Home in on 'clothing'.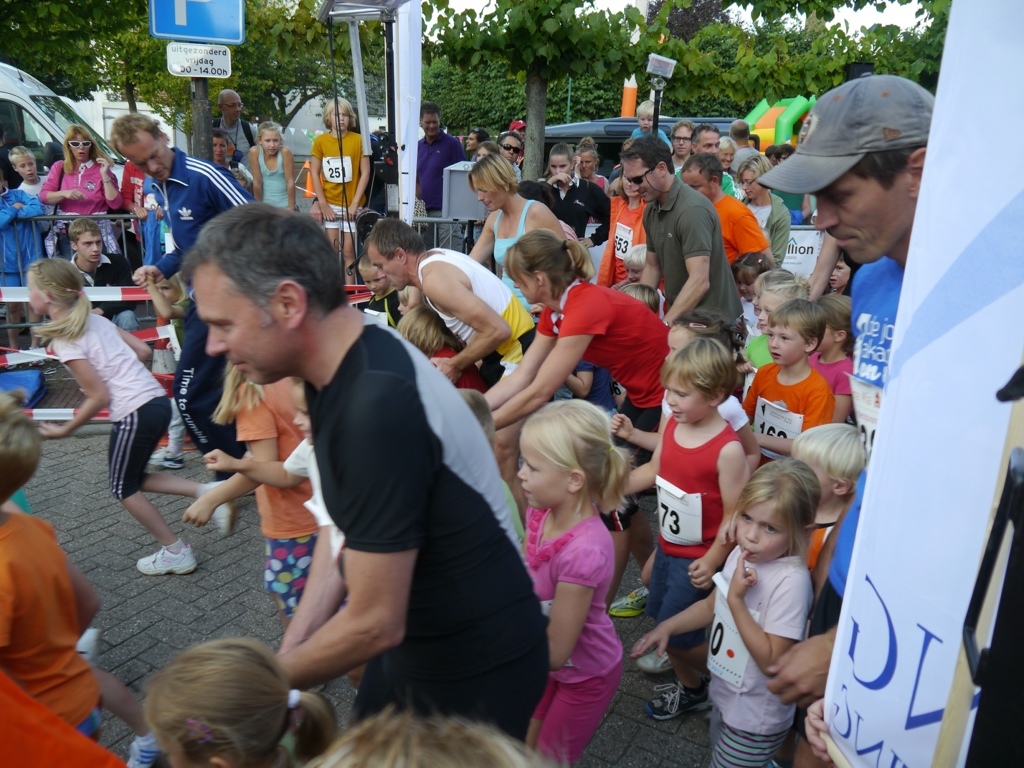
Homed in at [641,552,724,648].
